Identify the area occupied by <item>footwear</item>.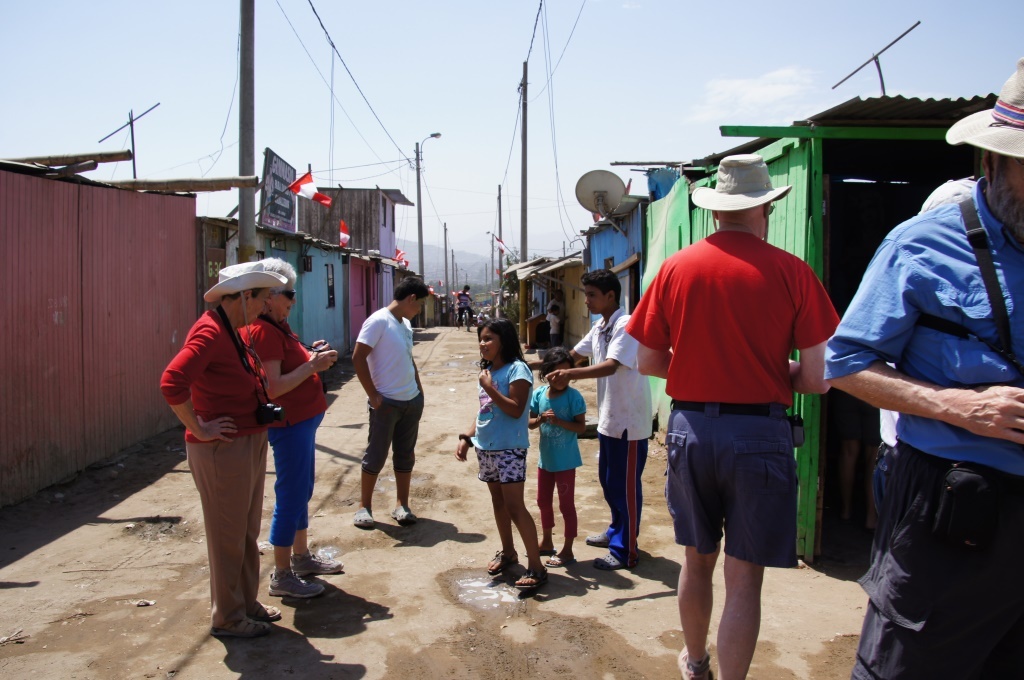
Area: box=[536, 540, 559, 553].
